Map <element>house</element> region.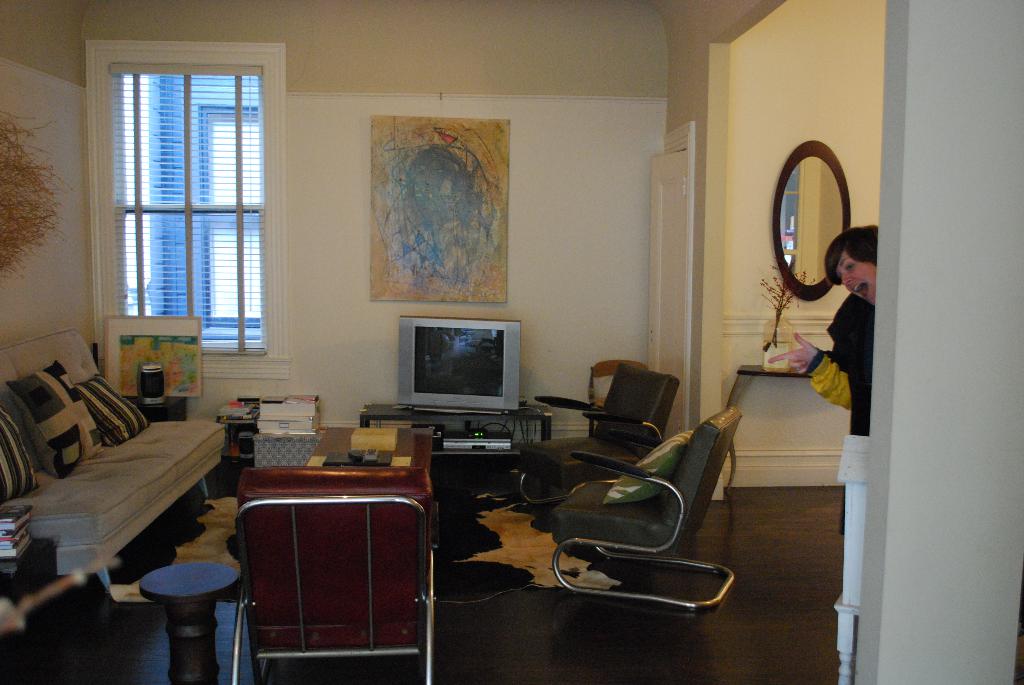
Mapped to detection(0, 22, 947, 627).
